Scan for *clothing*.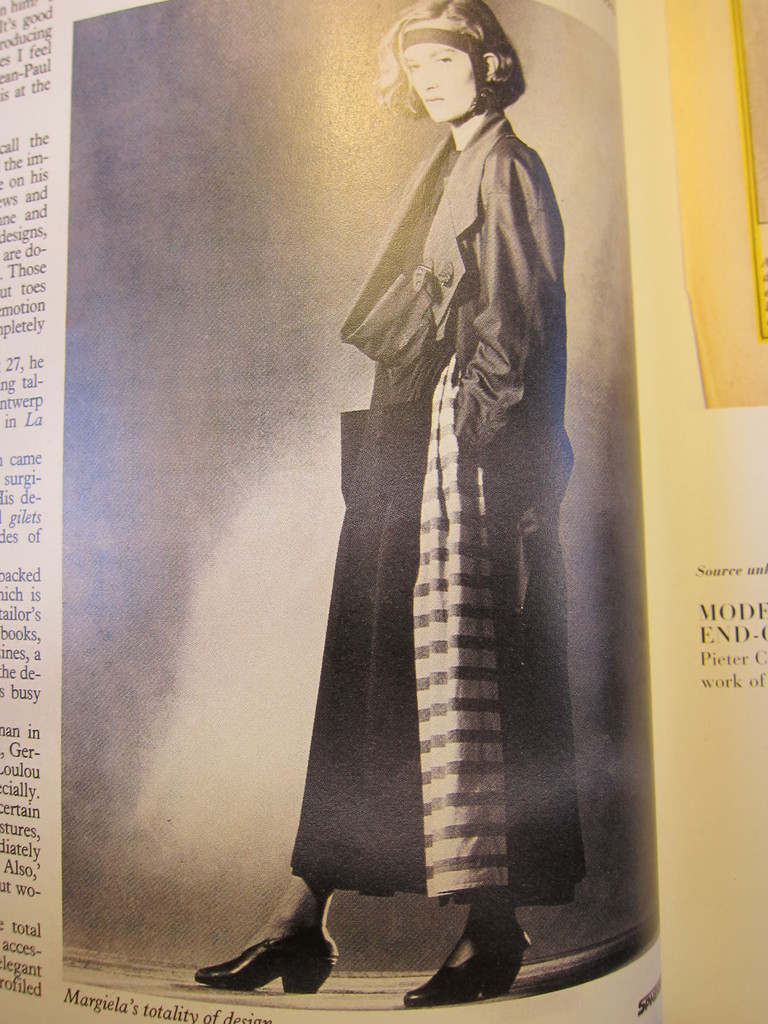
Scan result: x1=286 y1=108 x2=591 y2=879.
